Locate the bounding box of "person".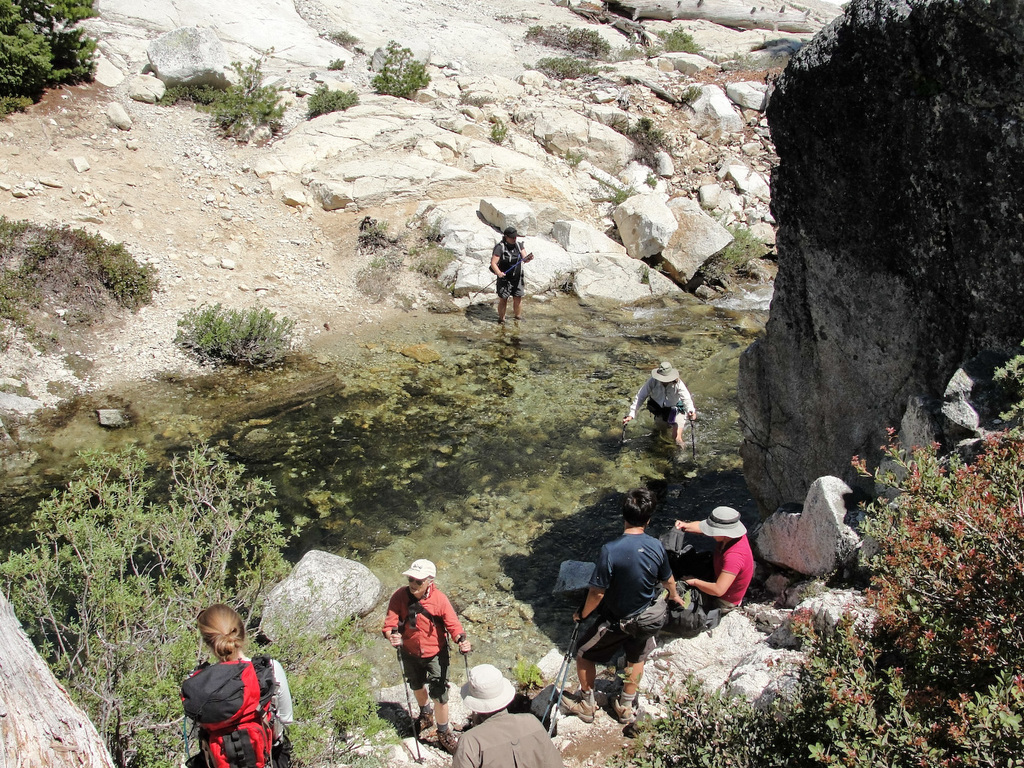
Bounding box: [488, 223, 535, 325].
